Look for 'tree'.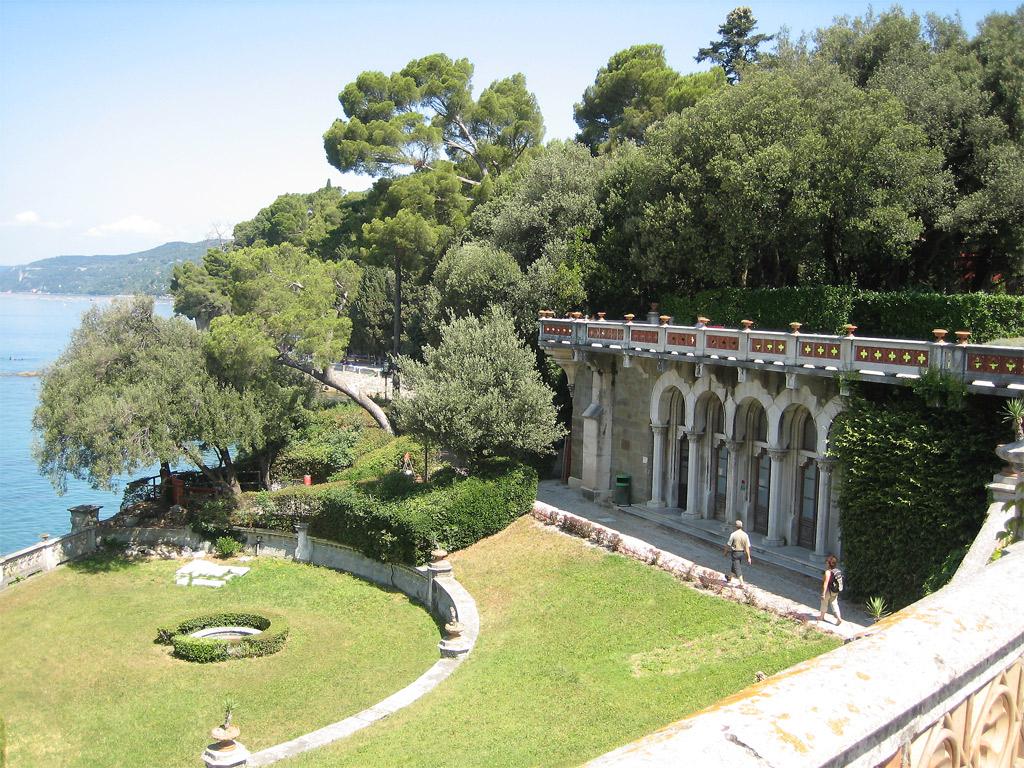
Found: l=304, t=40, r=545, b=297.
